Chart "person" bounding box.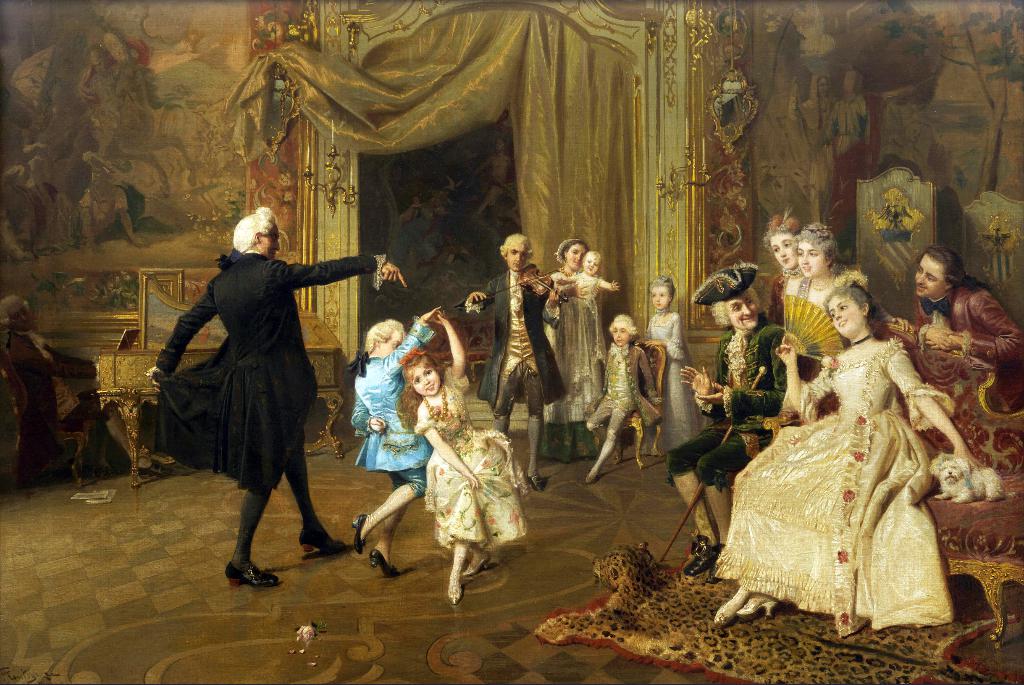
Charted: [x1=780, y1=218, x2=865, y2=423].
